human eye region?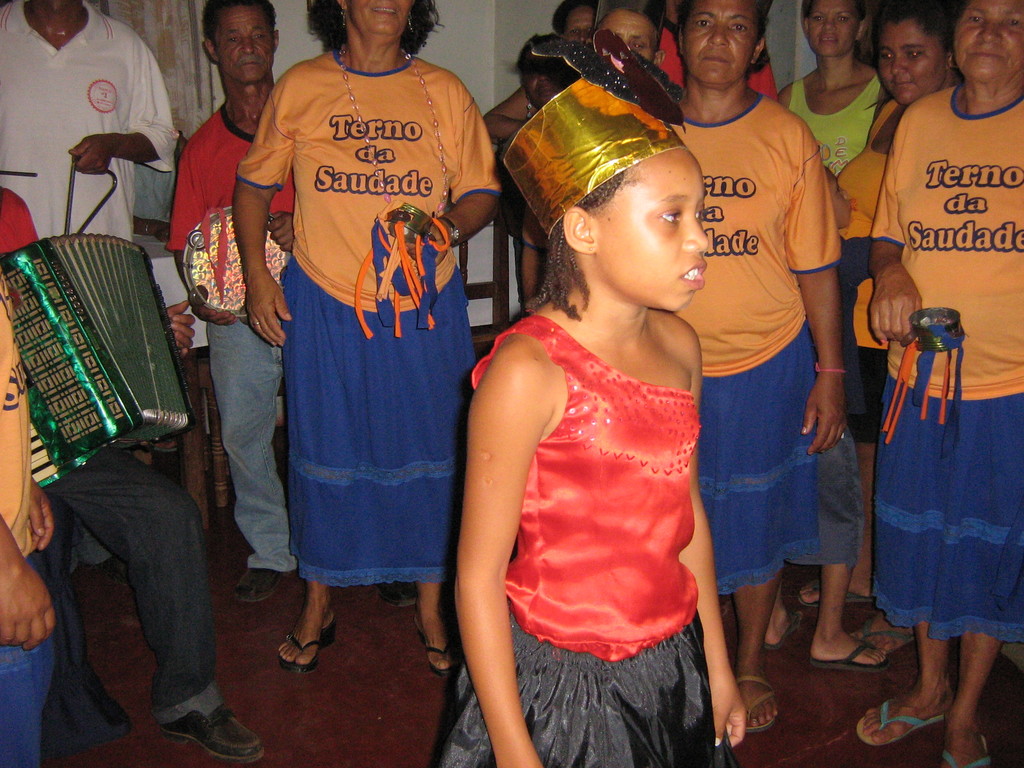
{"x1": 904, "y1": 47, "x2": 924, "y2": 60}
